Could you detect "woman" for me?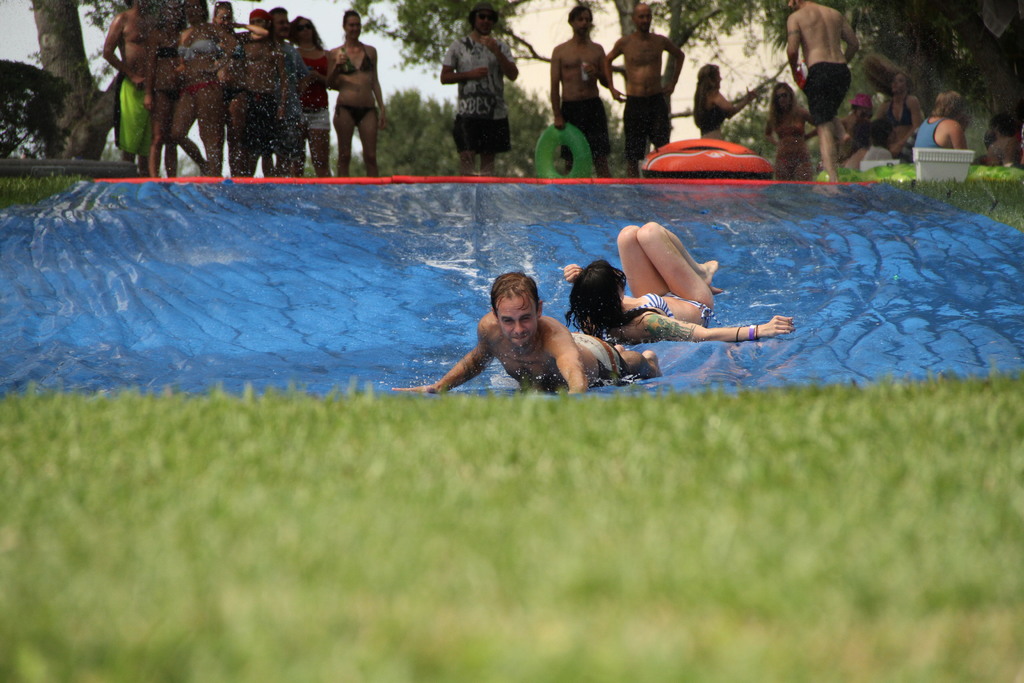
Detection result: <region>206, 0, 266, 176</region>.
